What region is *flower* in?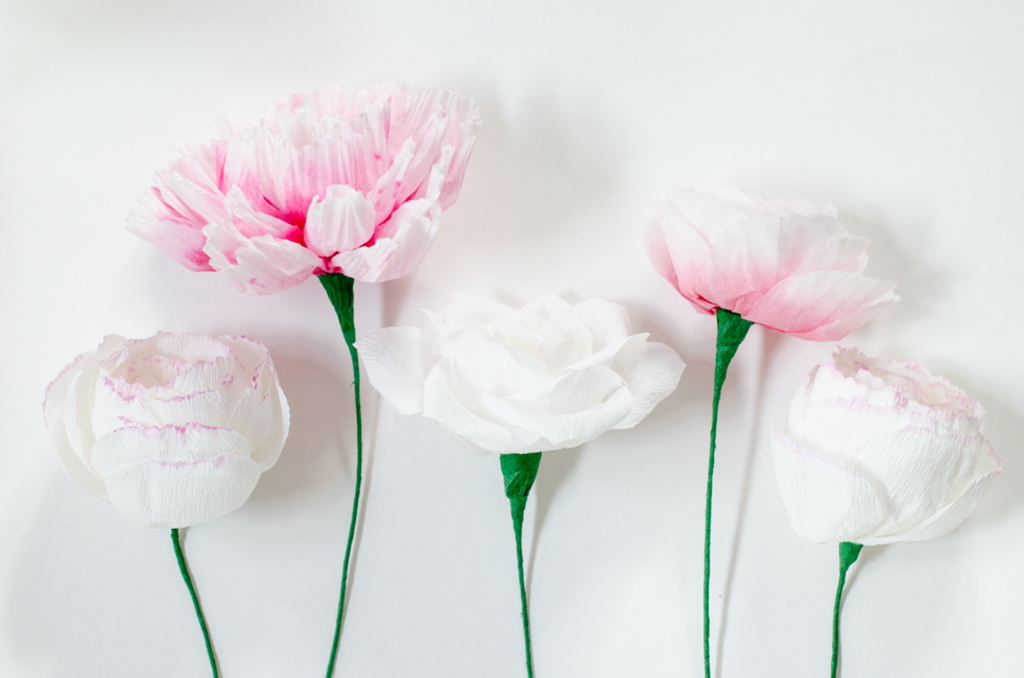
region(769, 339, 1001, 551).
